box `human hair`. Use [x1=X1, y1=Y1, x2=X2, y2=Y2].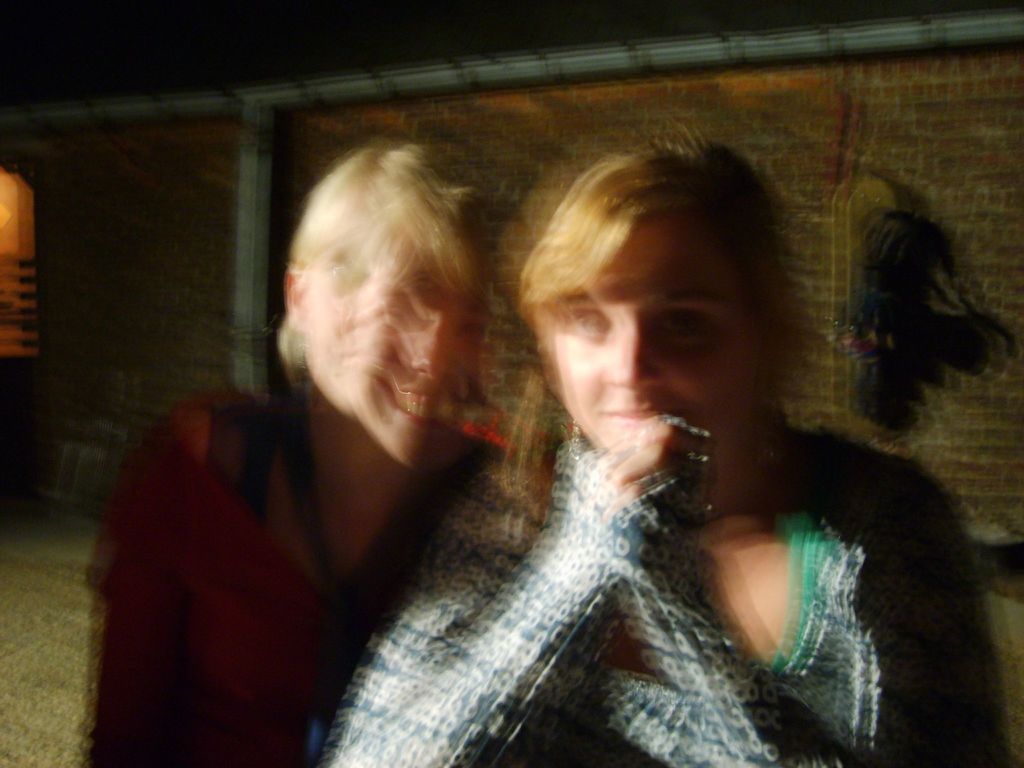
[x1=497, y1=142, x2=787, y2=532].
